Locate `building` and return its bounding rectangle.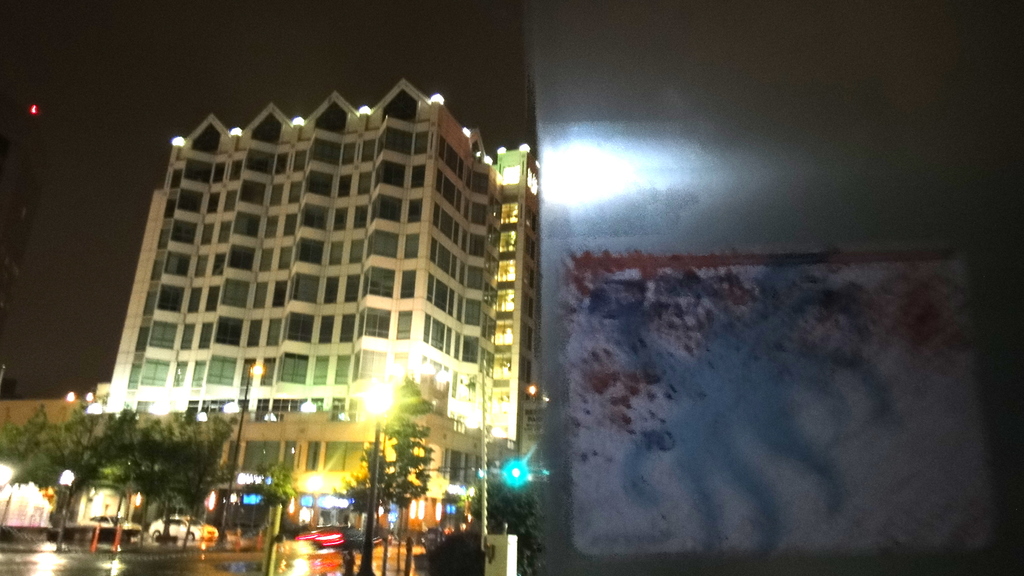
detection(0, 397, 83, 547).
